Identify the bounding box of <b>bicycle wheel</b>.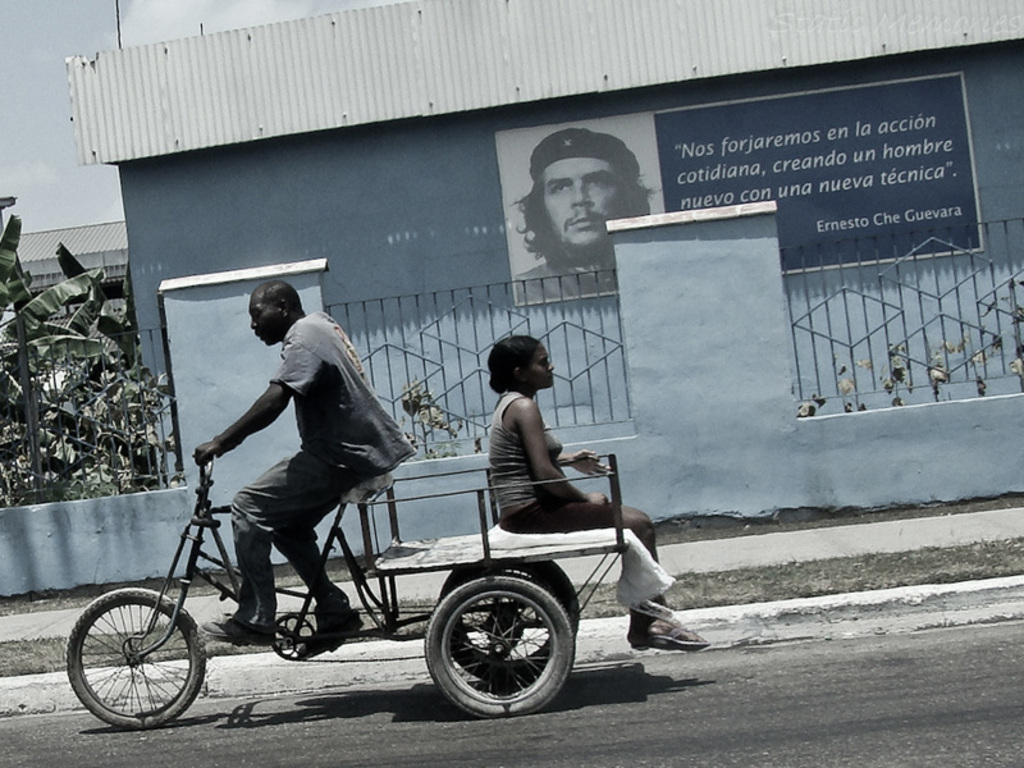
box=[422, 572, 573, 712].
